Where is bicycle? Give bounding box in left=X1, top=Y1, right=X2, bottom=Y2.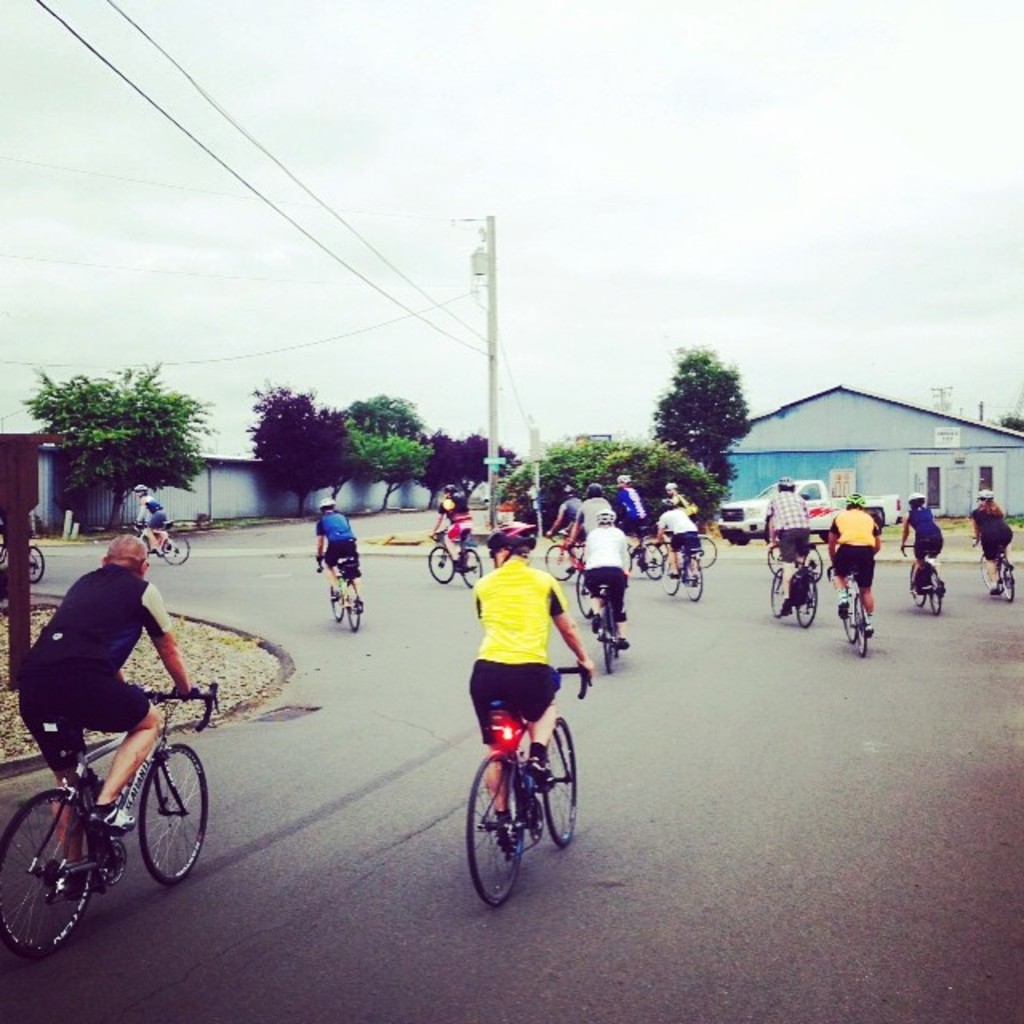
left=766, top=562, right=829, bottom=627.
